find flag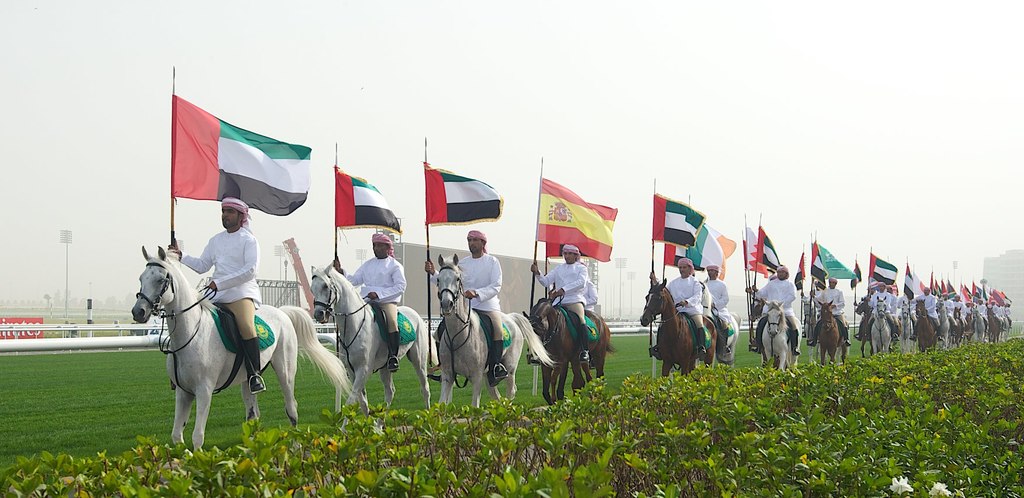
807:241:827:284
